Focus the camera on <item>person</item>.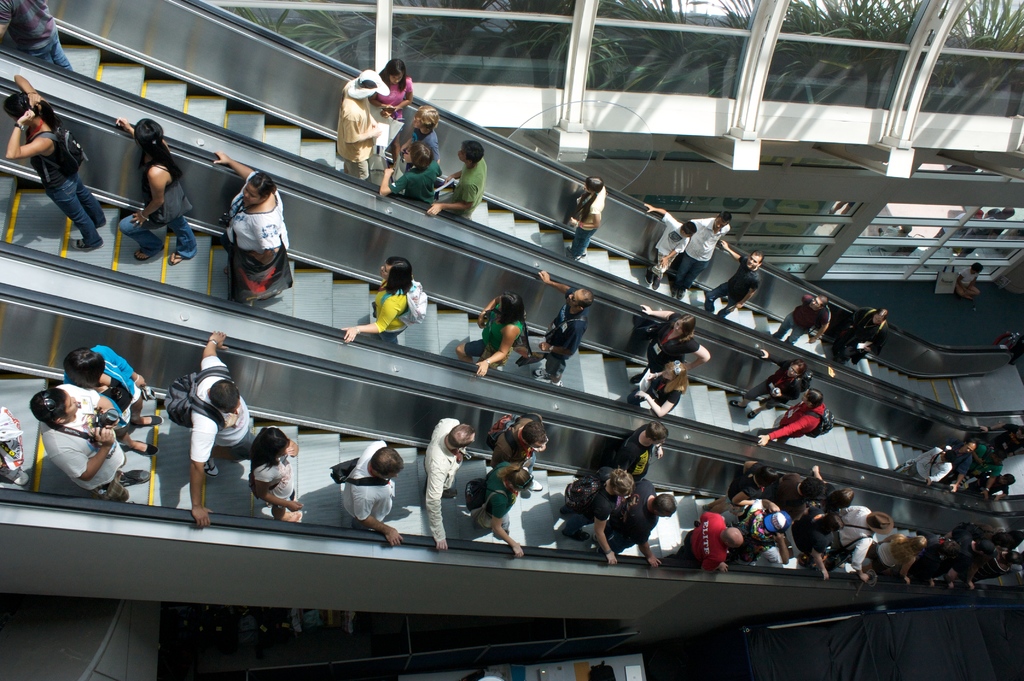
Focus region: box=[837, 308, 883, 366].
